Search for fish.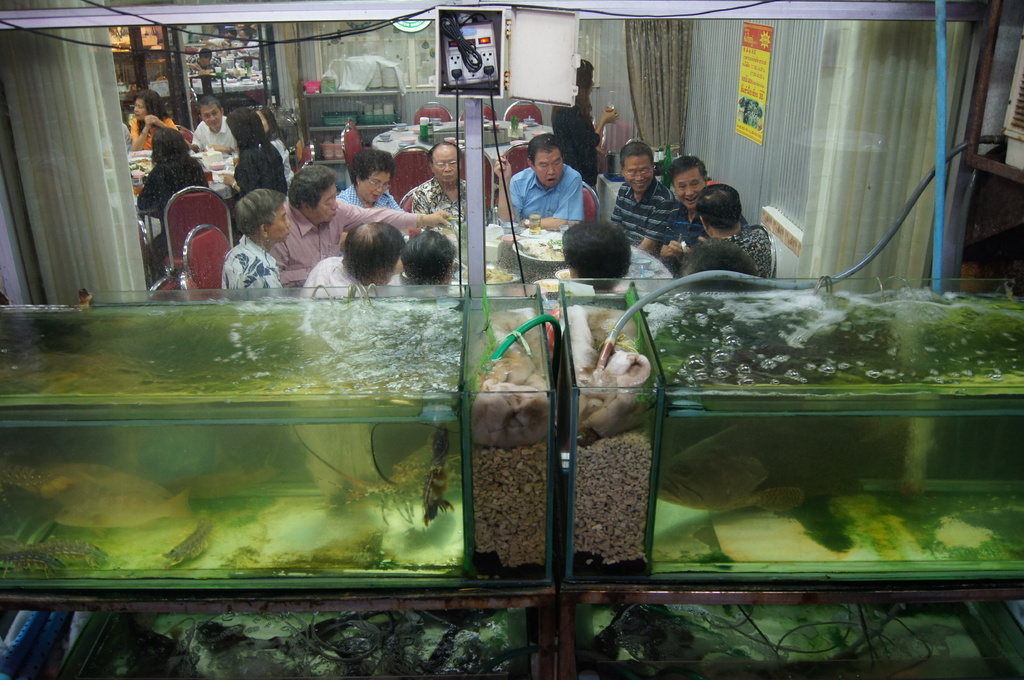
Found at (left=4, top=540, right=105, bottom=572).
